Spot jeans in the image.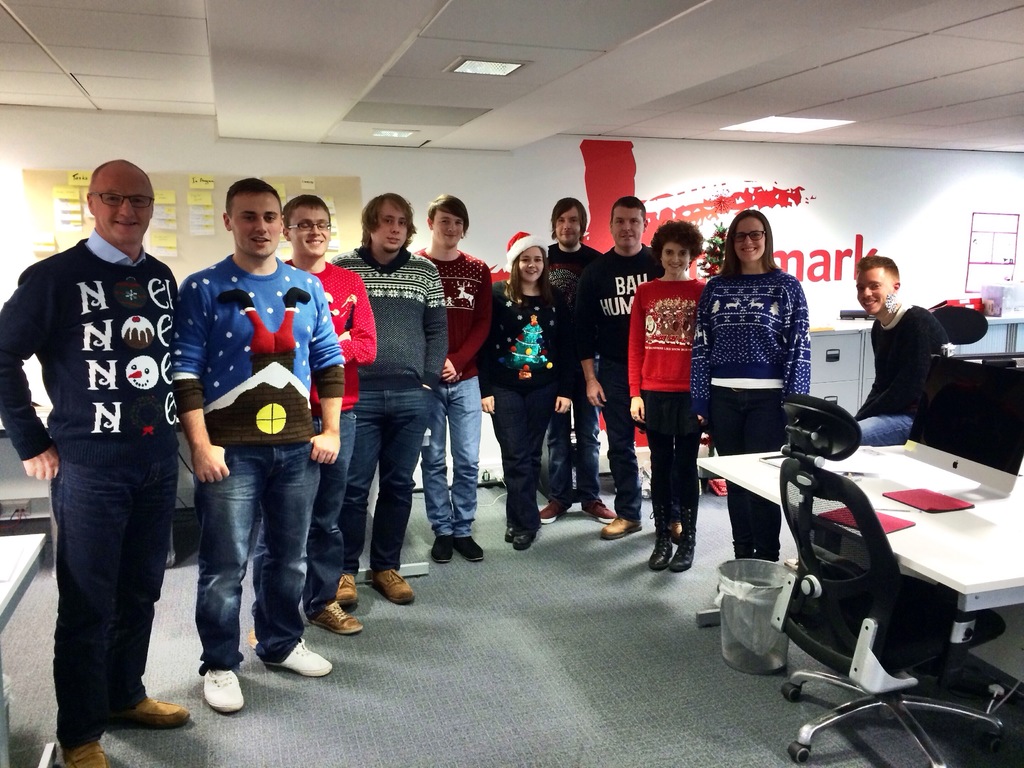
jeans found at (x1=861, y1=414, x2=911, y2=445).
